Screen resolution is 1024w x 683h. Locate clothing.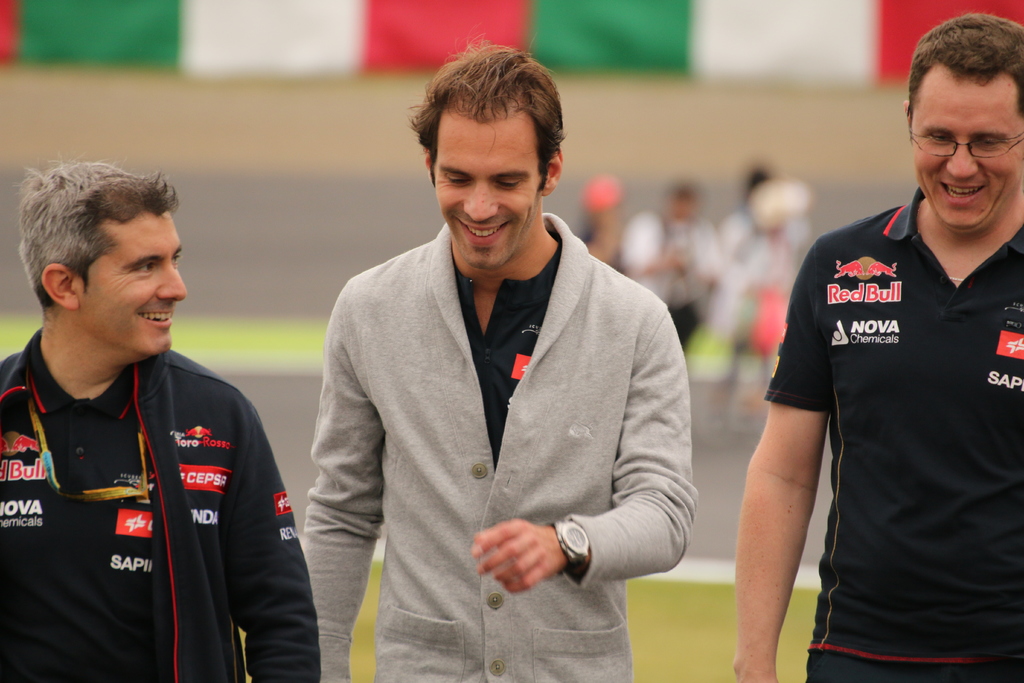
locate(764, 179, 1023, 682).
